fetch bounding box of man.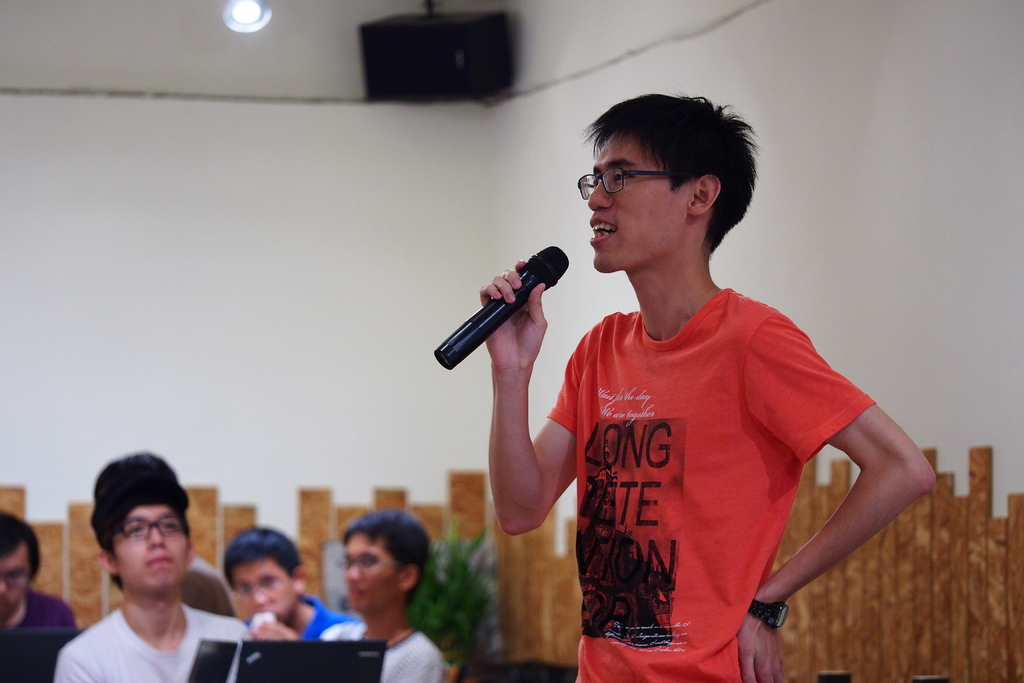
Bbox: detection(0, 509, 79, 630).
